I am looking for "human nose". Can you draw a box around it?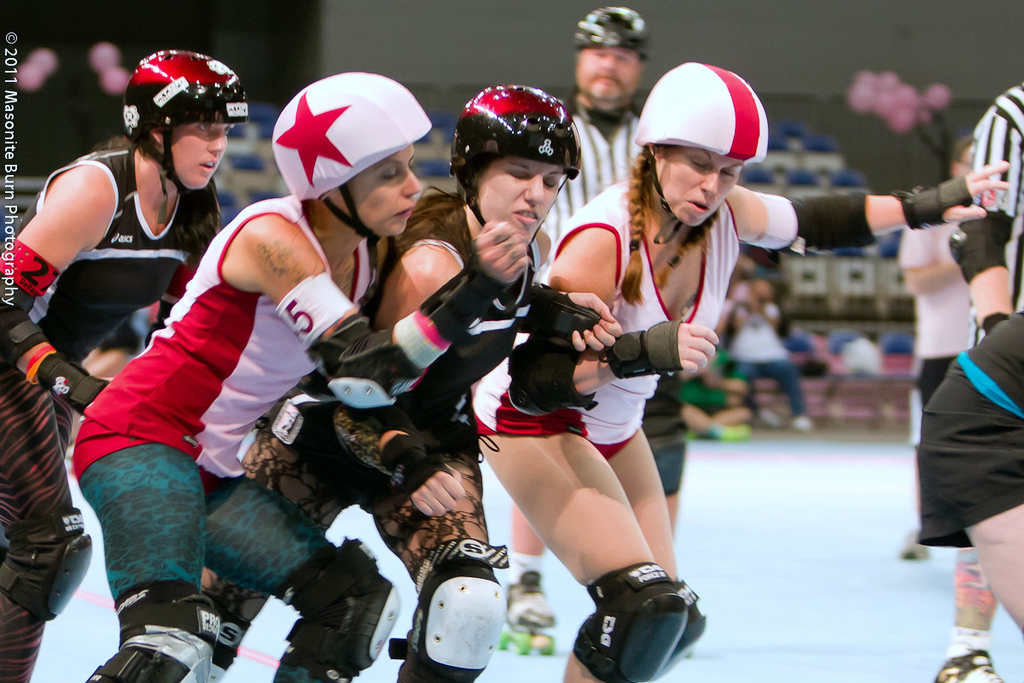
Sure, the bounding box is BBox(526, 180, 546, 207).
